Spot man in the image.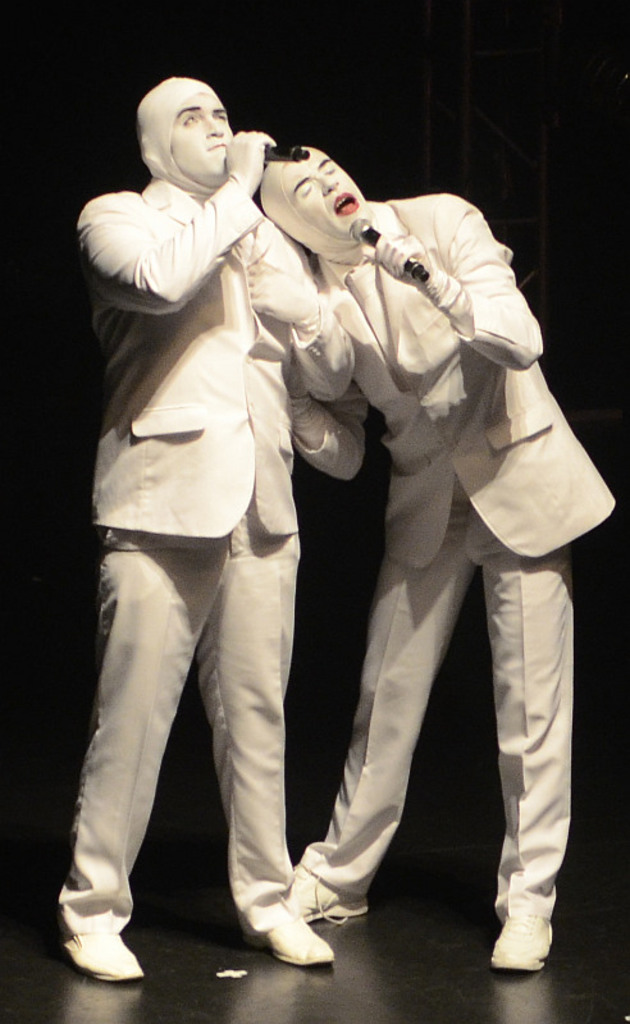
man found at bbox(64, 73, 335, 977).
